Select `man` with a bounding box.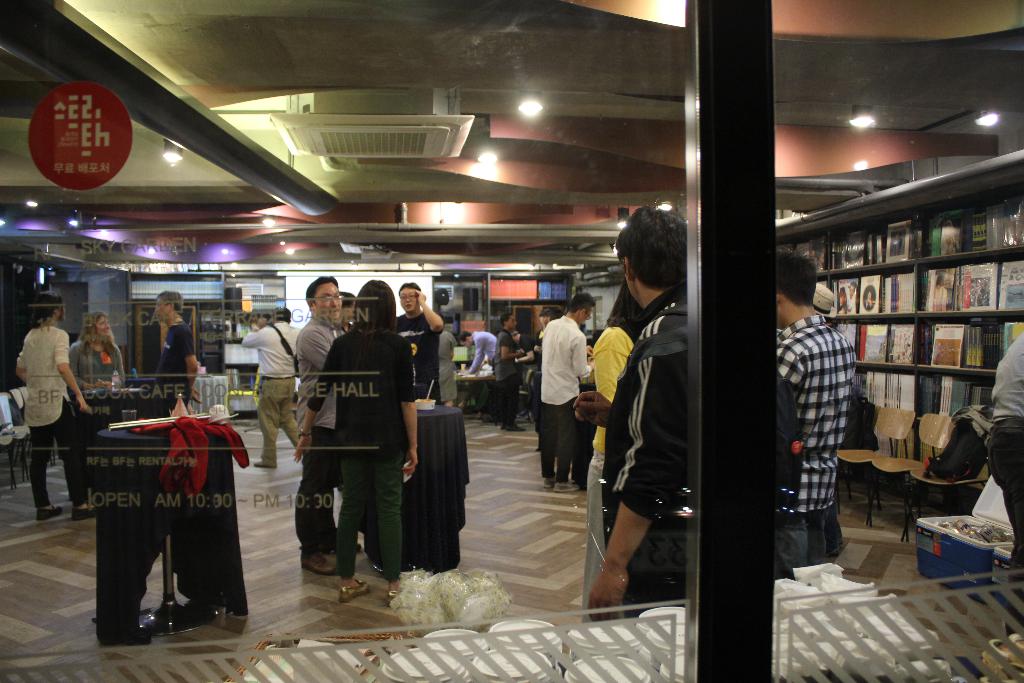
detection(984, 320, 1023, 565).
